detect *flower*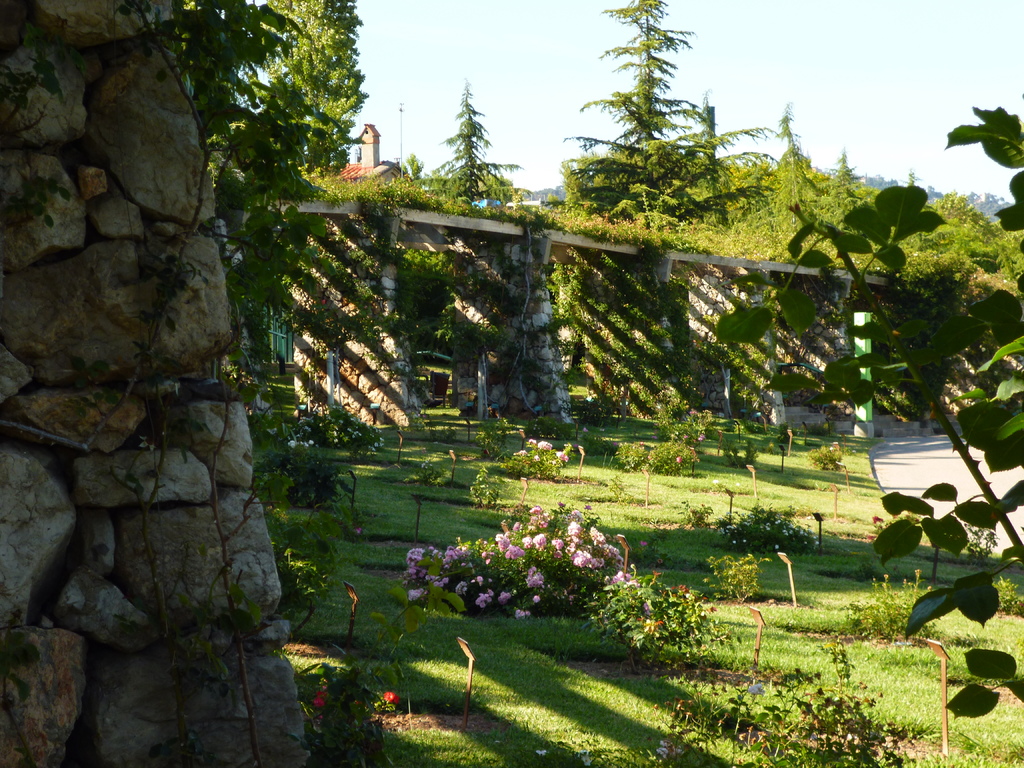
box(578, 746, 591, 767)
